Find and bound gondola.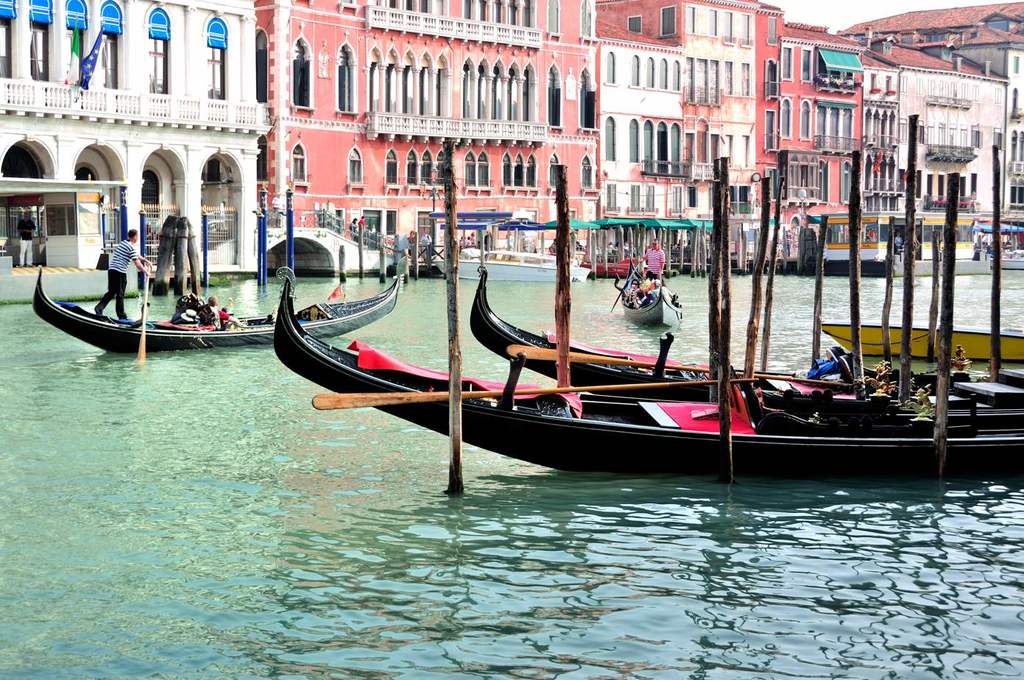
Bound: [x1=32, y1=263, x2=398, y2=353].
